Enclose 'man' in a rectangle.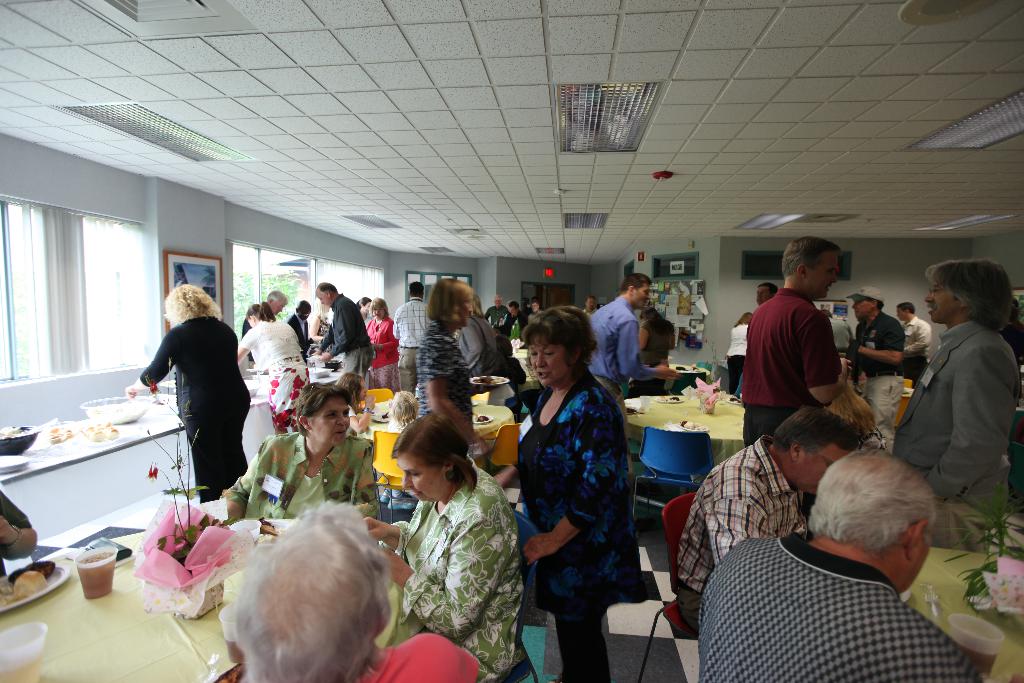
[309,277,375,386].
